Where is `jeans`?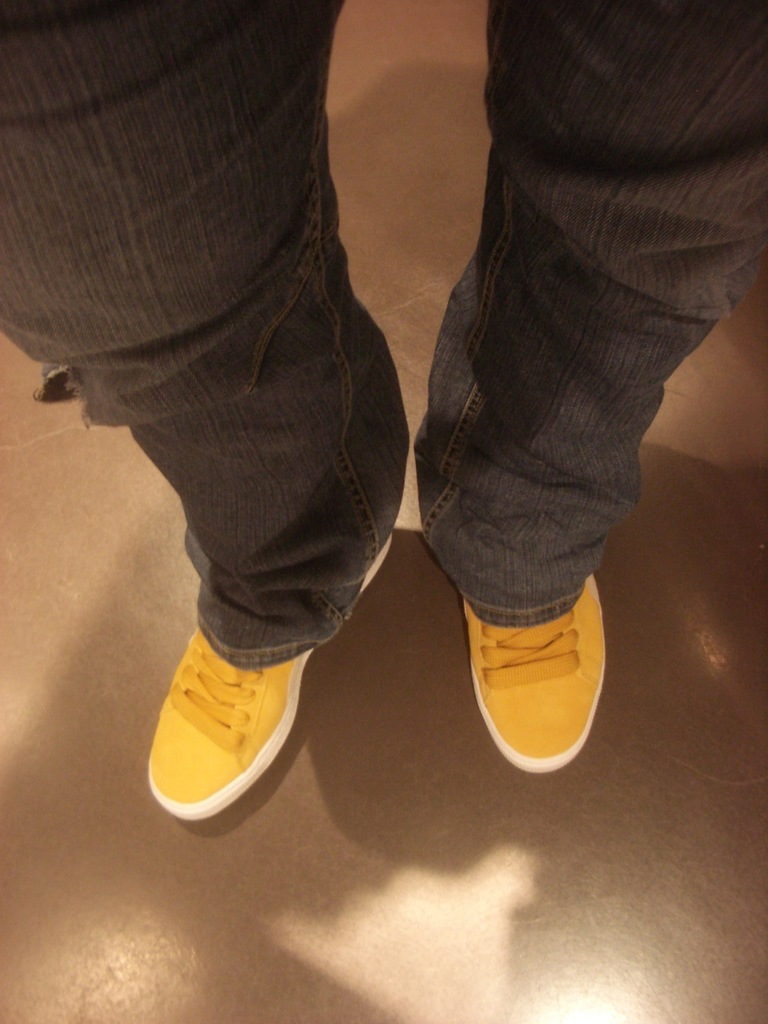
l=0, t=0, r=413, b=669.
